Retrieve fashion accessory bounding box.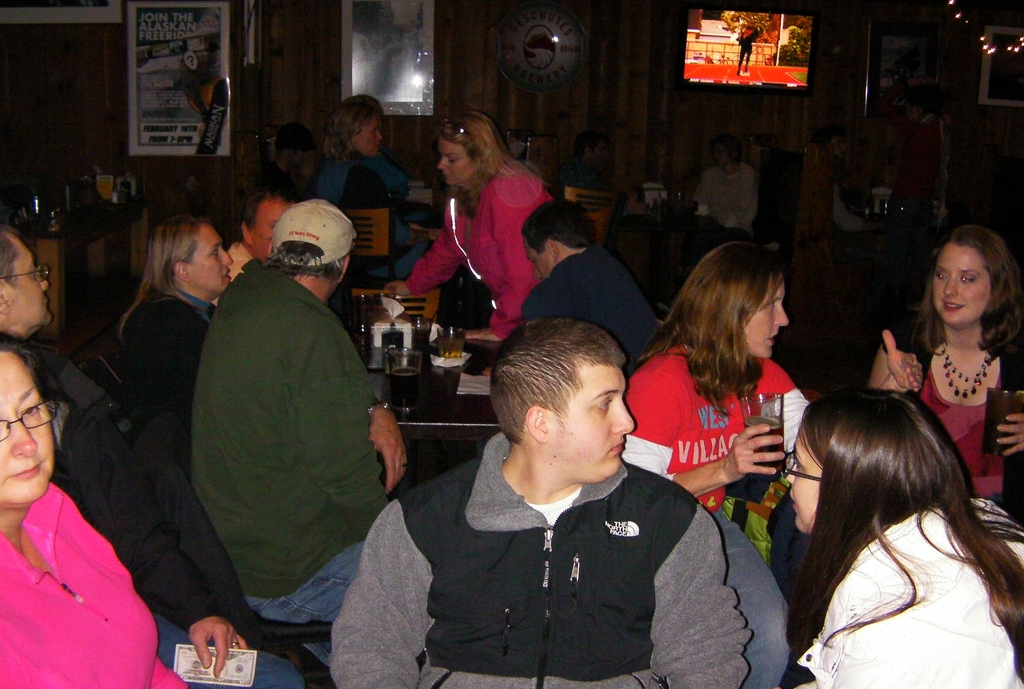
Bounding box: (x1=1, y1=262, x2=51, y2=283).
